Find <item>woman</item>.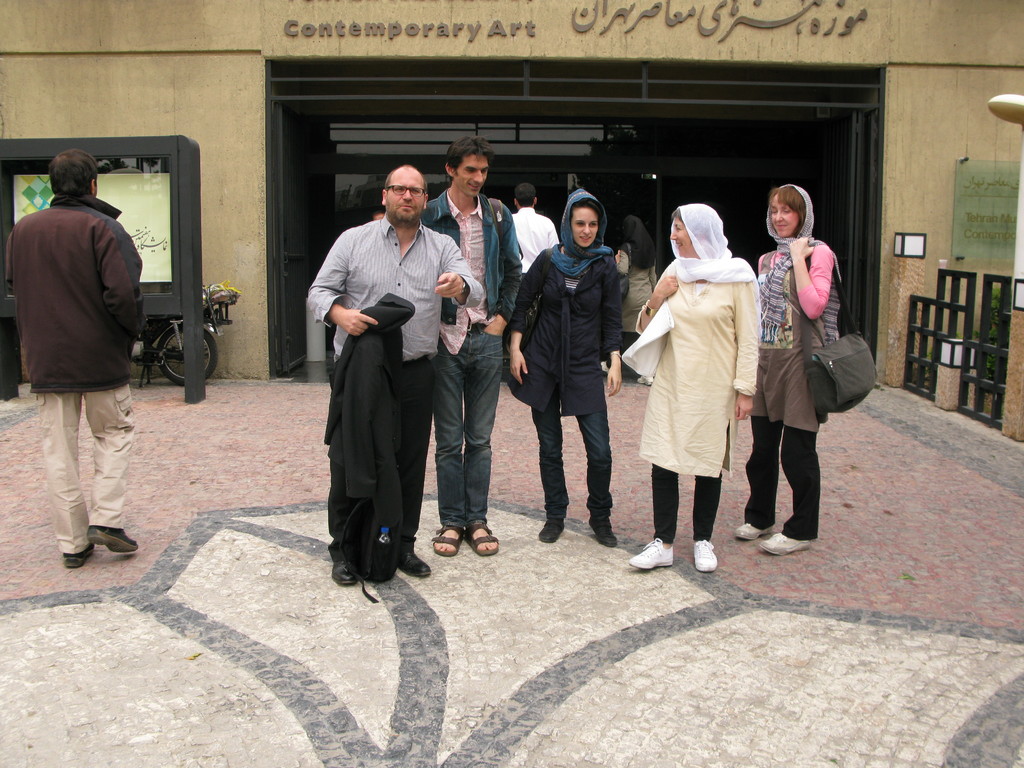
[left=753, top=184, right=860, bottom=557].
